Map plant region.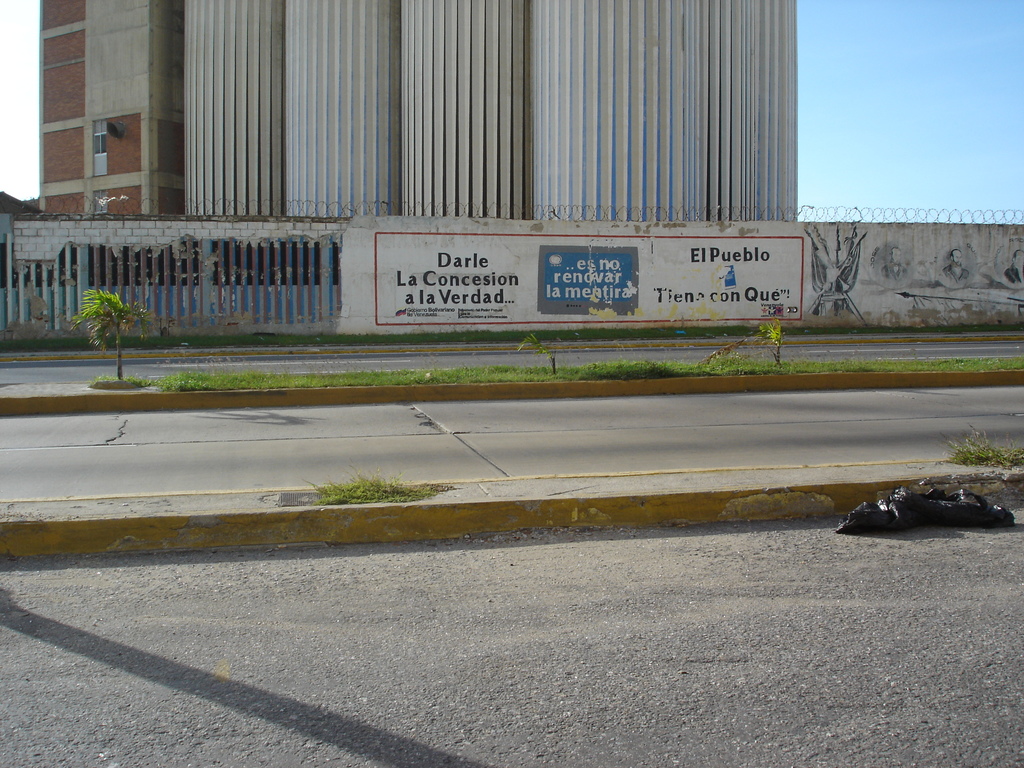
Mapped to (698, 320, 787, 366).
